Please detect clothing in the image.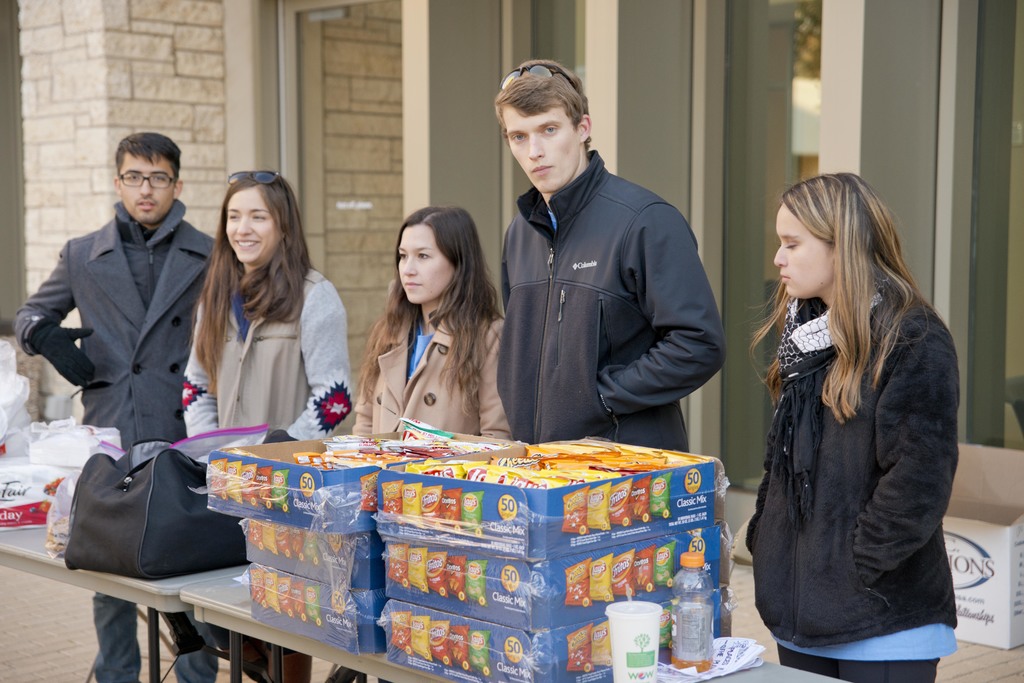
(x1=15, y1=200, x2=212, y2=675).
